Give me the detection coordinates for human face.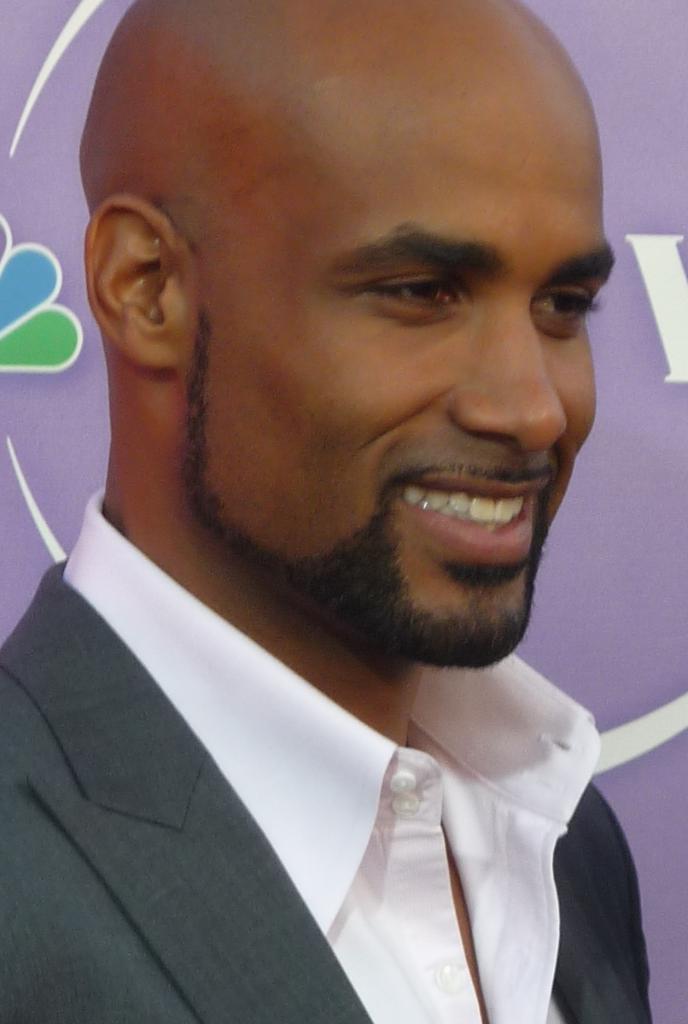
(178,32,620,614).
